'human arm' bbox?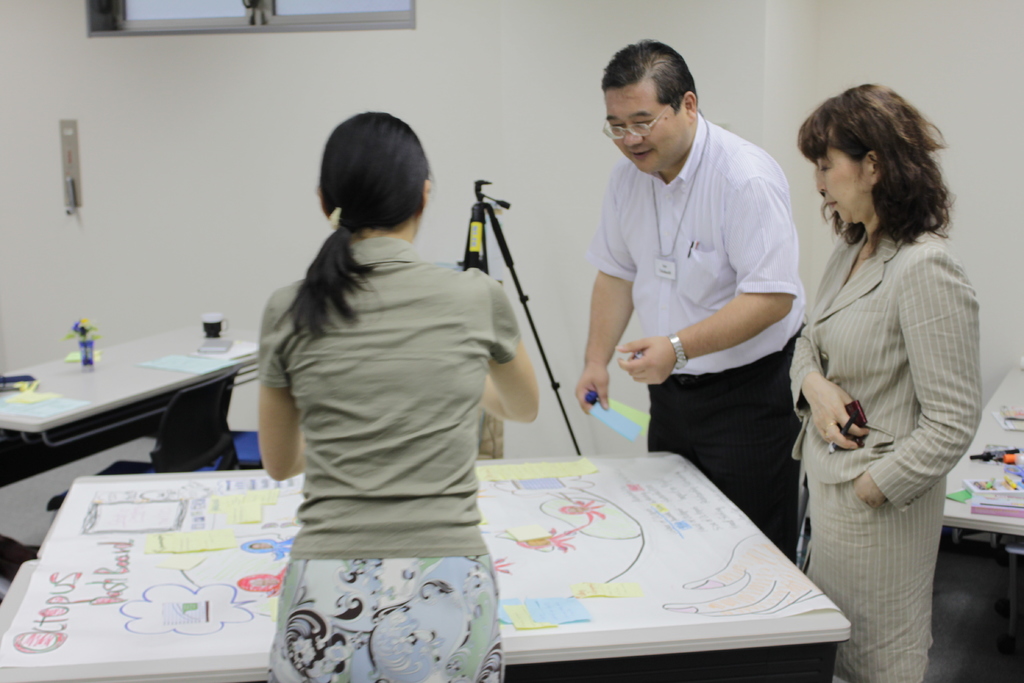
select_region(480, 265, 539, 426)
